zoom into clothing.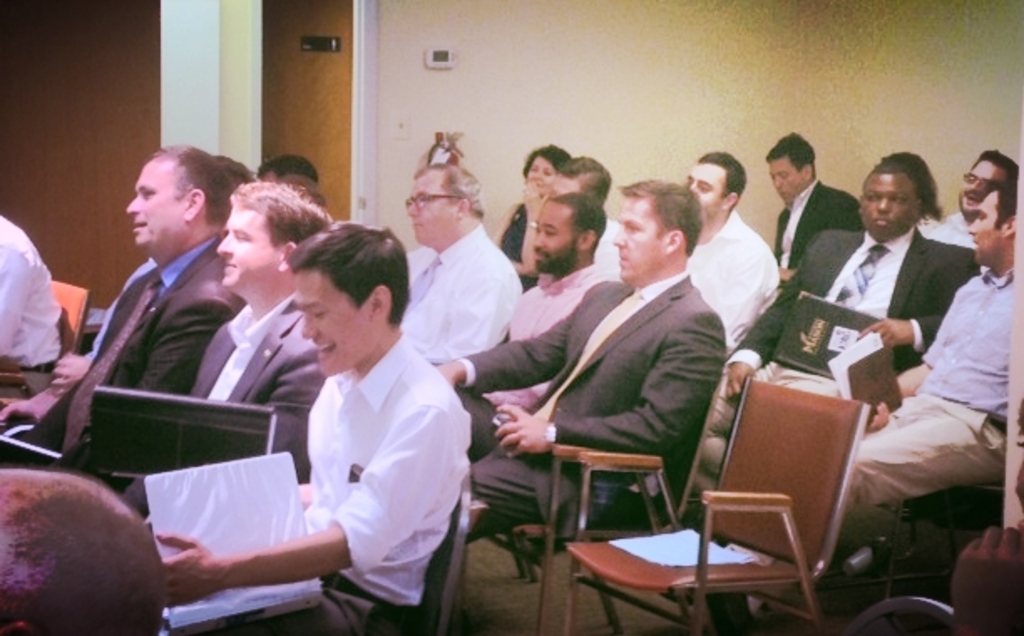
Zoom target: crop(499, 201, 535, 296).
